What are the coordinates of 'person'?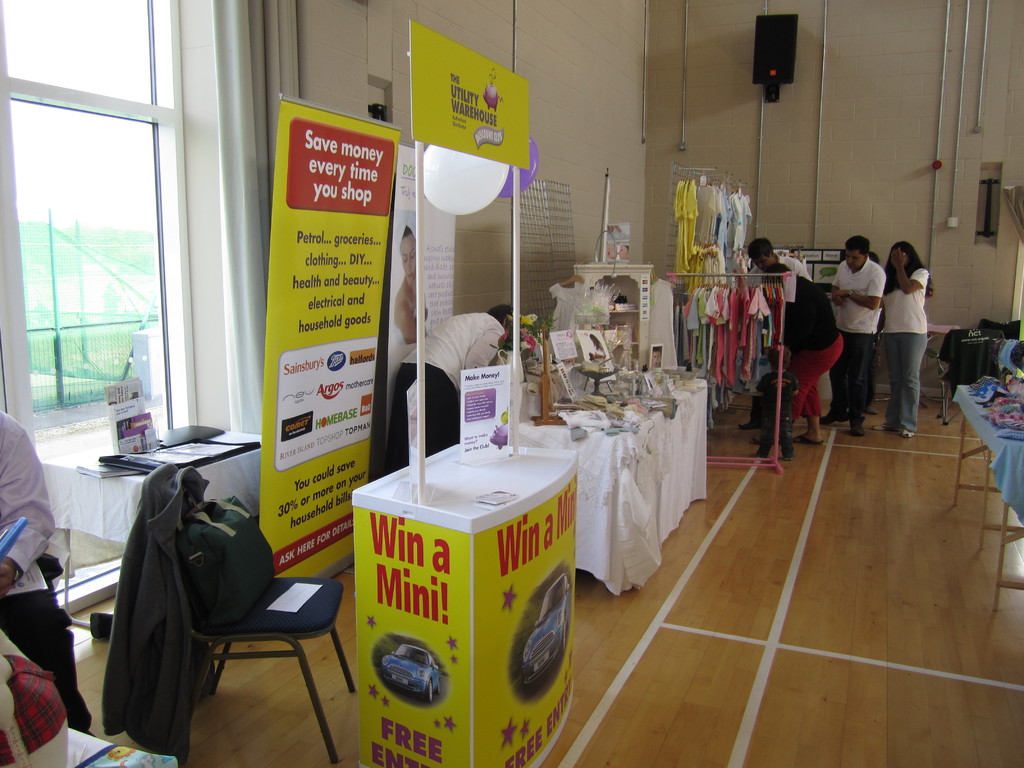
[left=739, top=241, right=813, bottom=433].
